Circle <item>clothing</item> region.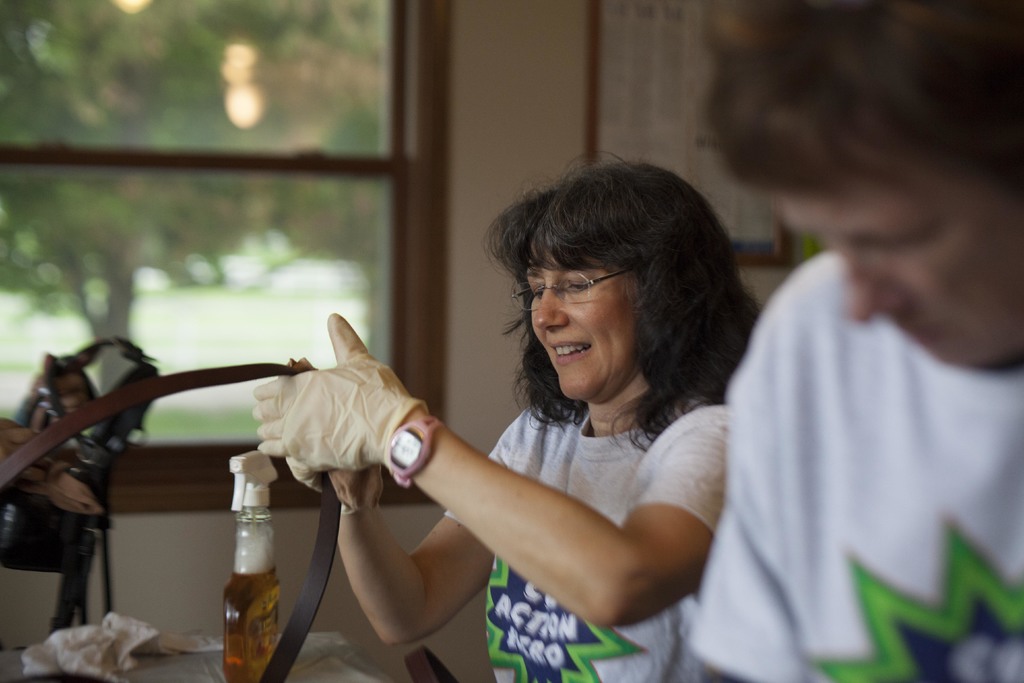
Region: pyautogui.locateOnScreen(442, 378, 744, 682).
